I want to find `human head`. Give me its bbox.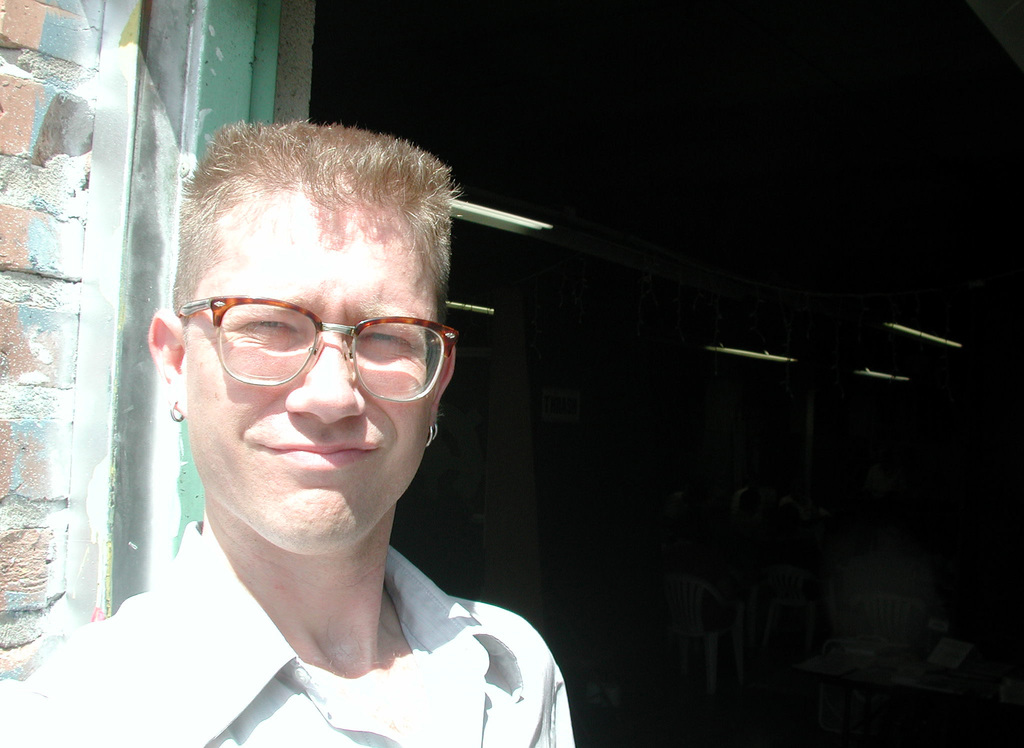
bbox=(156, 121, 476, 559).
